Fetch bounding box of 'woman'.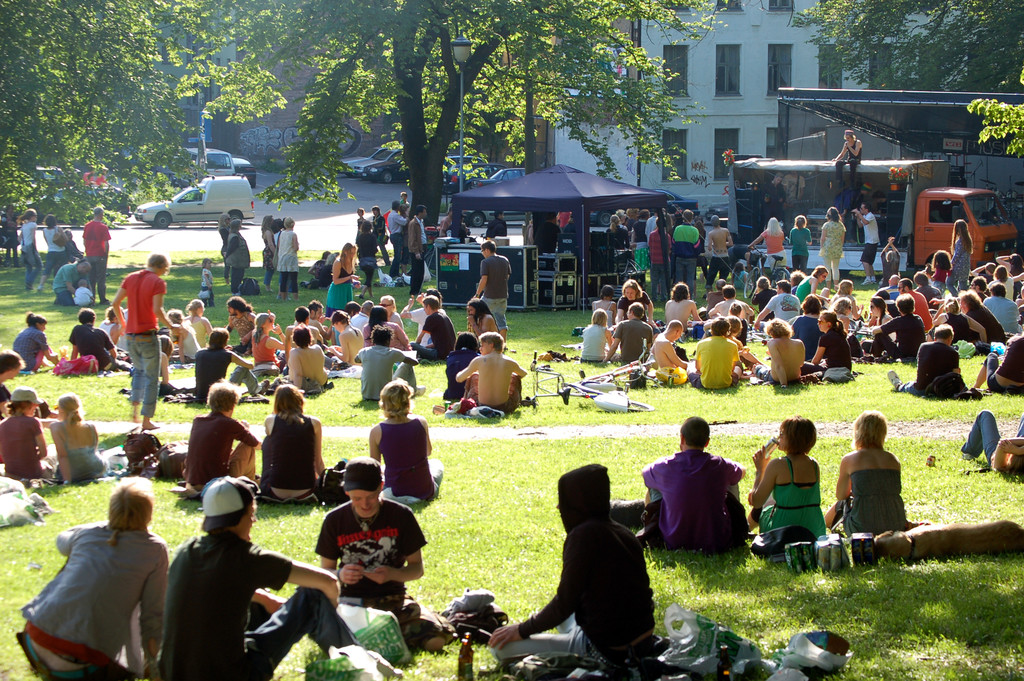
Bbox: (815,205,846,298).
